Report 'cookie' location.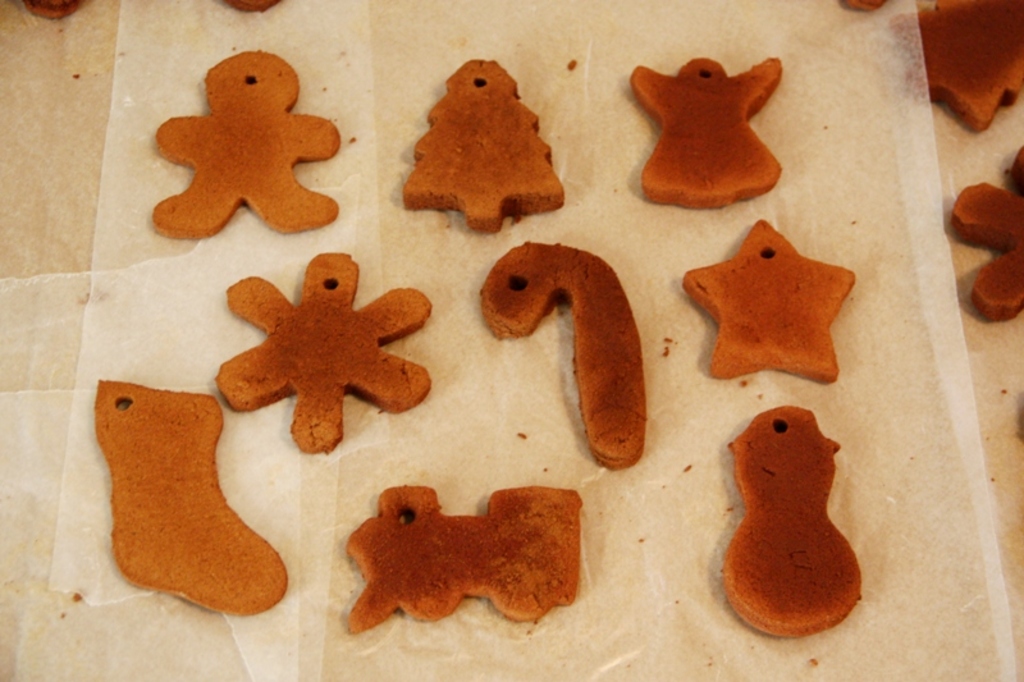
Report: {"x1": 215, "y1": 248, "x2": 431, "y2": 454}.
